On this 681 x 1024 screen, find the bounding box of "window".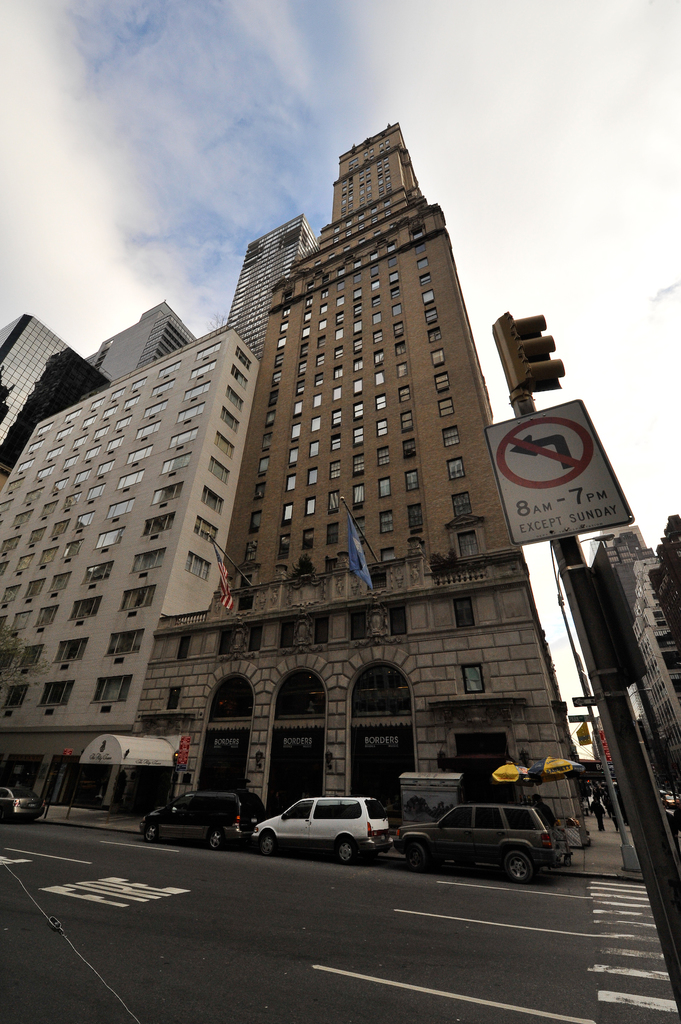
Bounding box: [x1=288, y1=472, x2=293, y2=492].
